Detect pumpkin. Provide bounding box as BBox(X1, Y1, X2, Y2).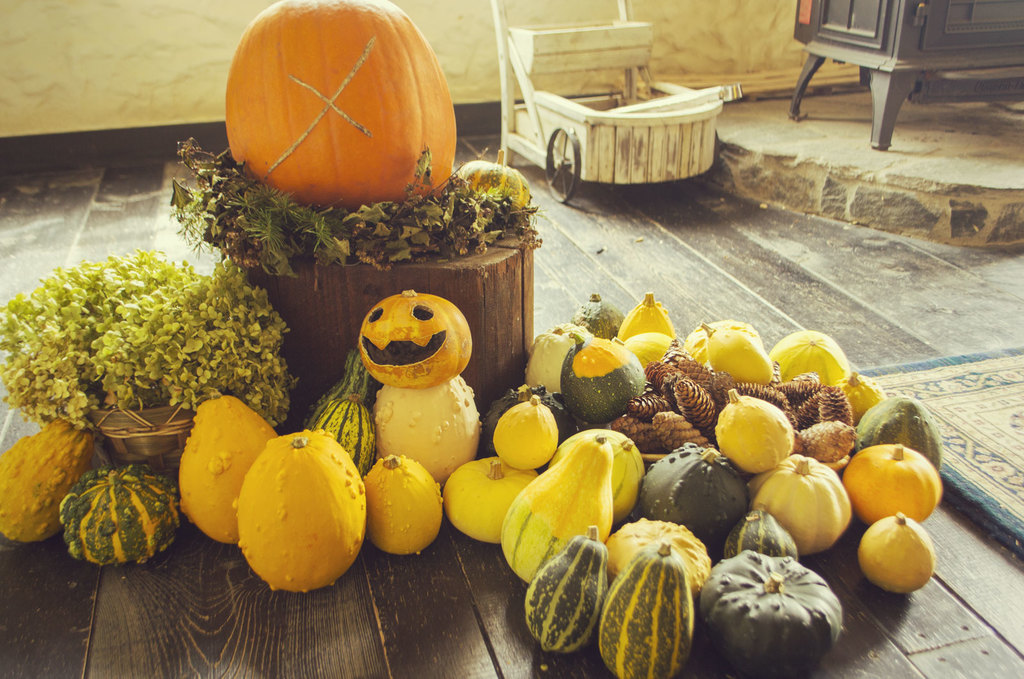
BBox(625, 330, 680, 363).
